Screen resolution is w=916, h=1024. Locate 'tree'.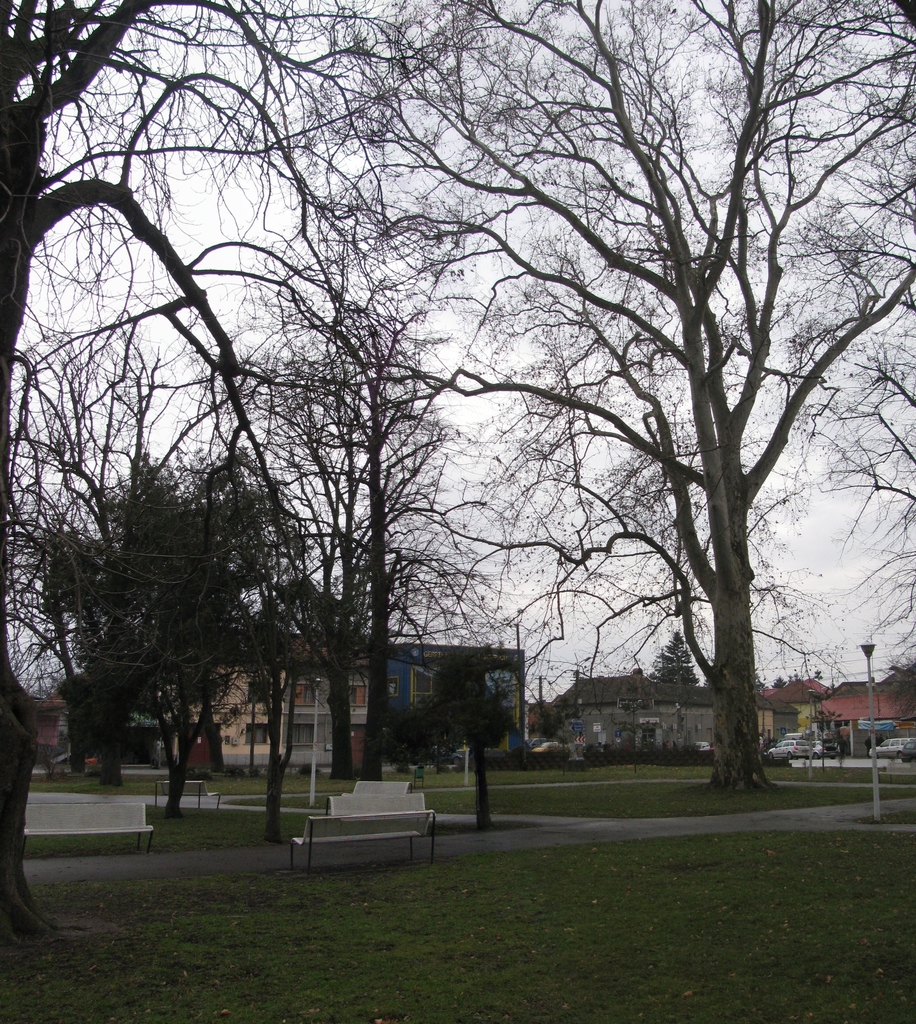
bbox=(811, 667, 821, 685).
